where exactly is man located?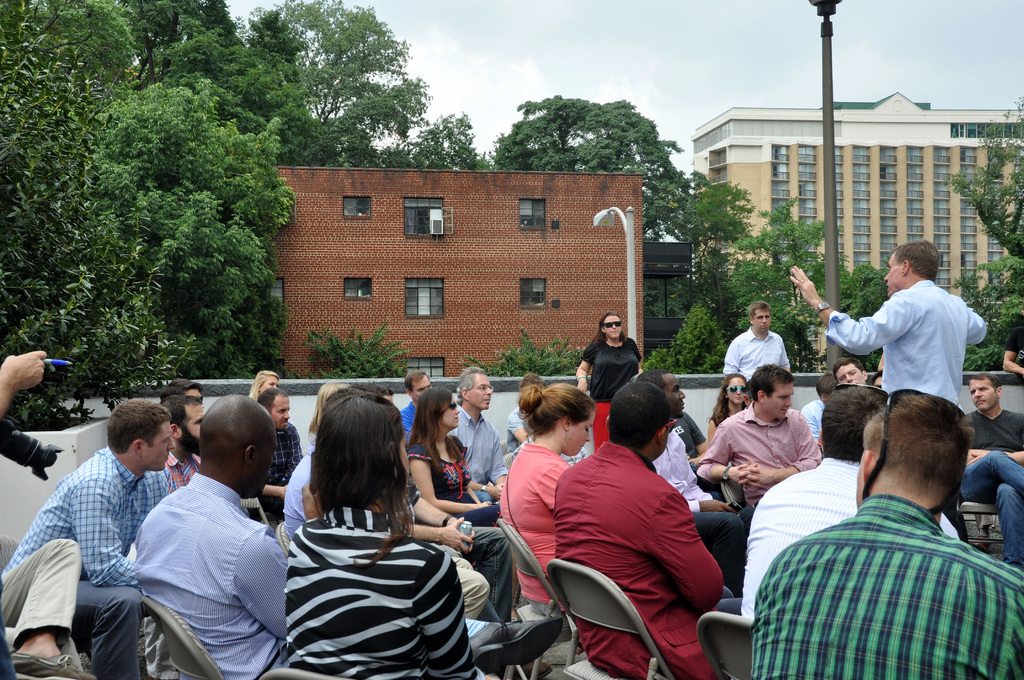
Its bounding box is select_region(554, 382, 733, 679).
